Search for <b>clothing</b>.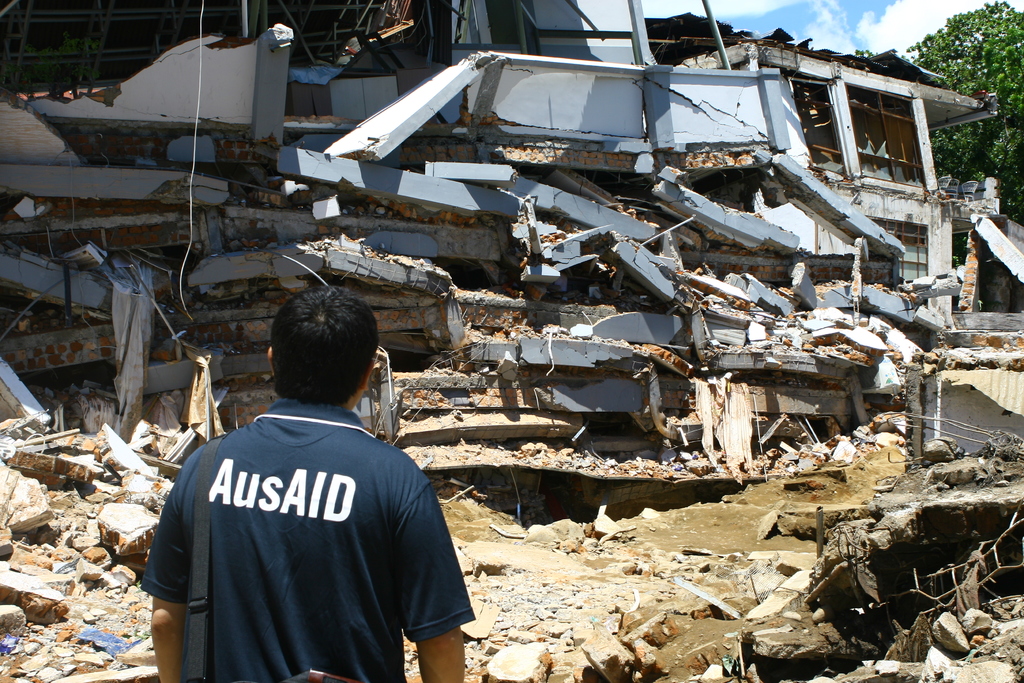
Found at 137/399/473/682.
